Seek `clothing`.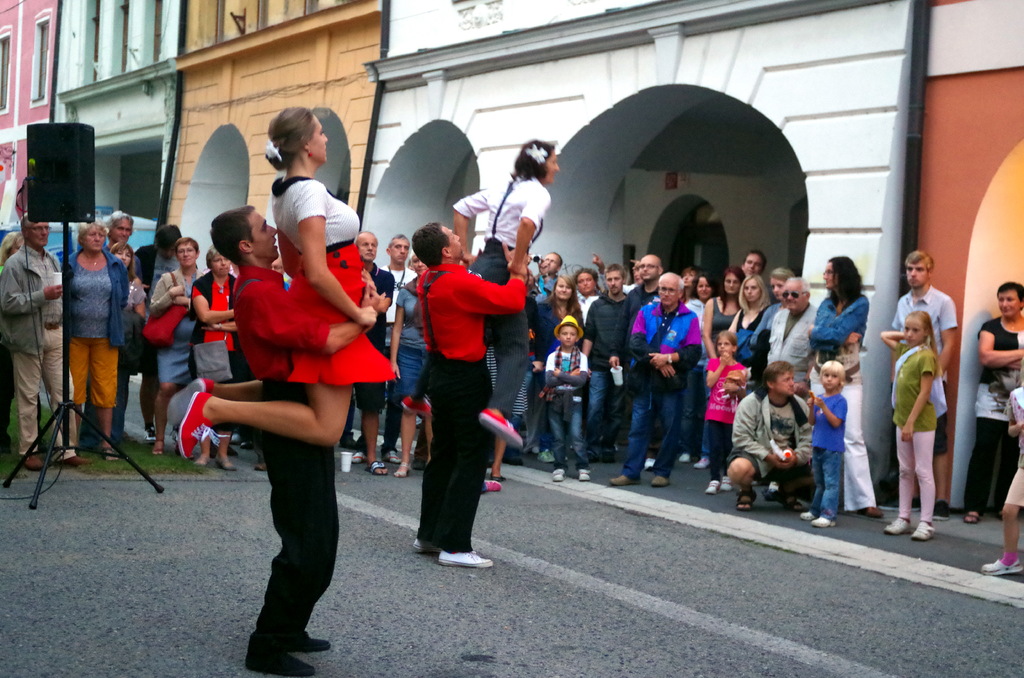
box(890, 337, 941, 521).
